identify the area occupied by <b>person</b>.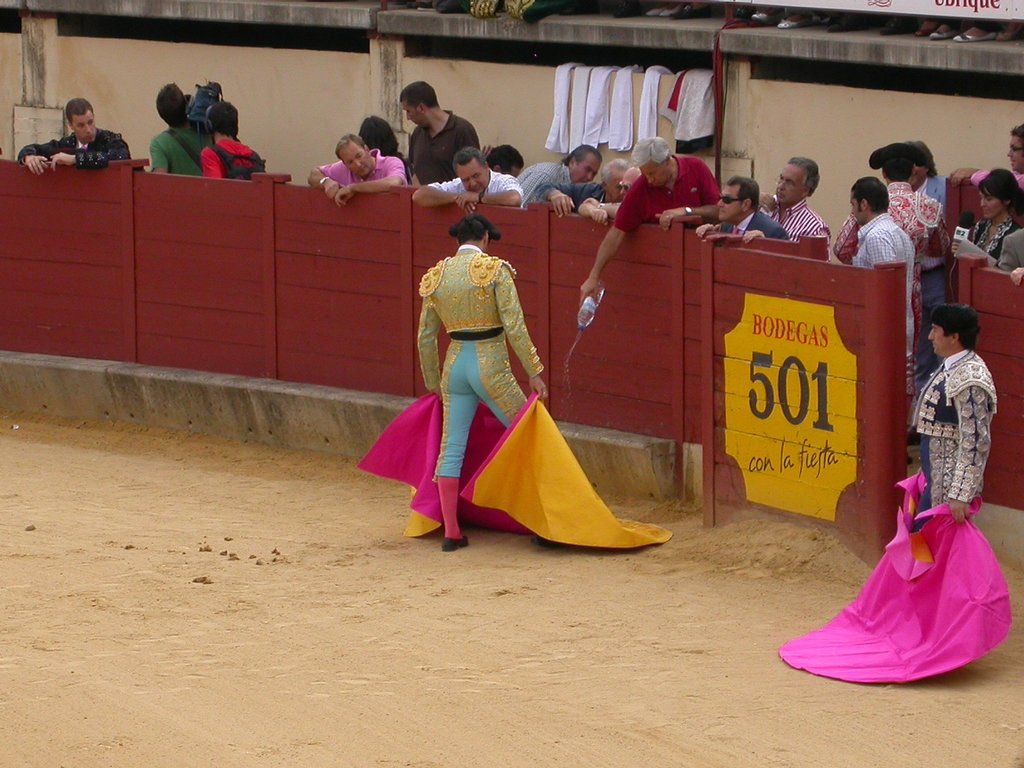
Area: {"x1": 755, "y1": 156, "x2": 831, "y2": 255}.
